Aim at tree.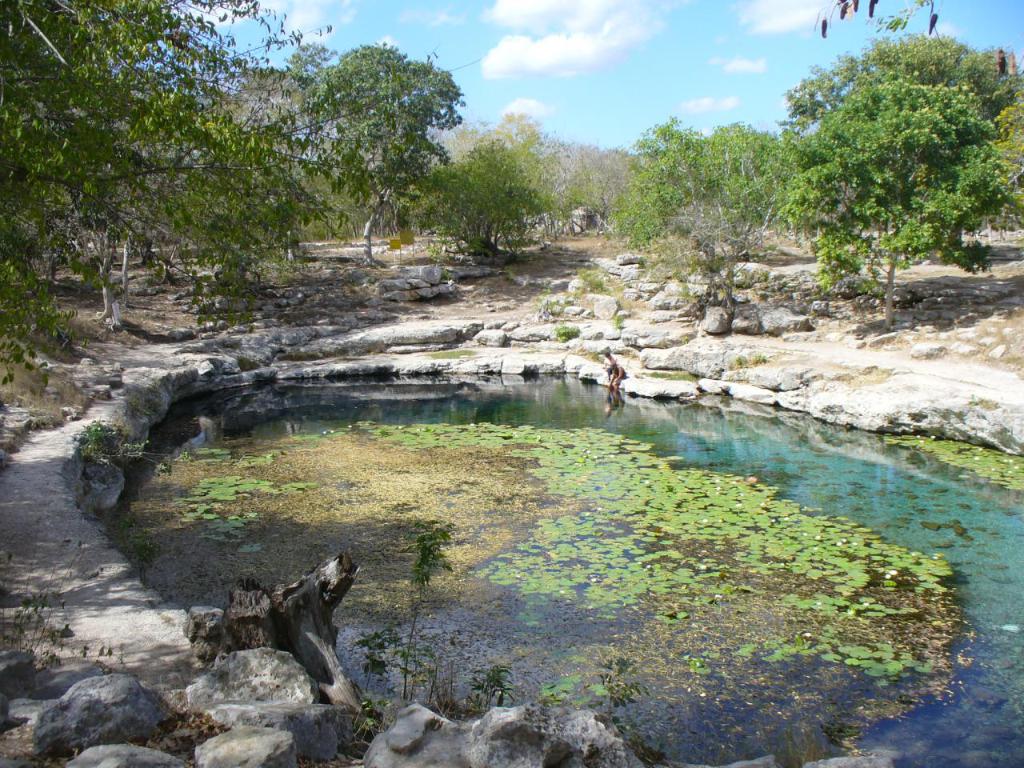
Aimed at bbox(0, 0, 430, 378).
